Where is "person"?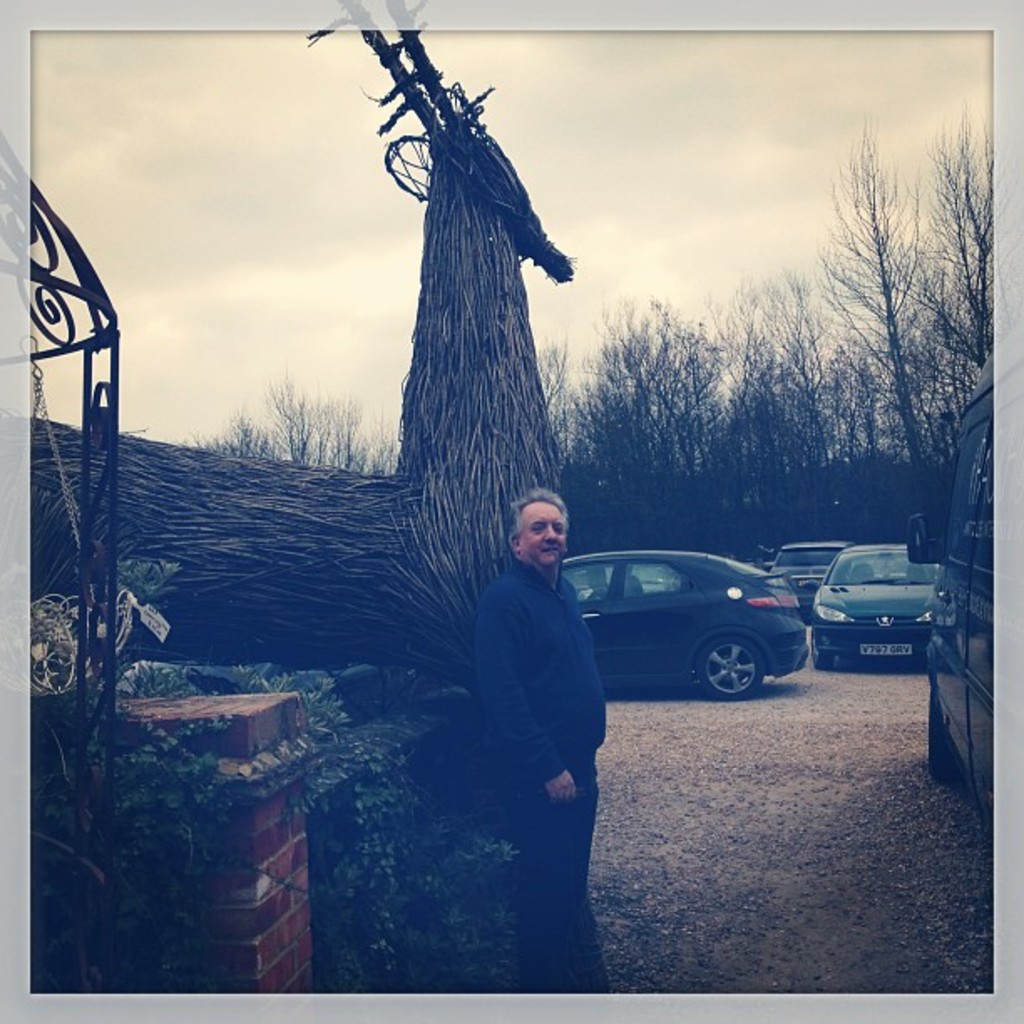
(x1=475, y1=489, x2=607, y2=991).
